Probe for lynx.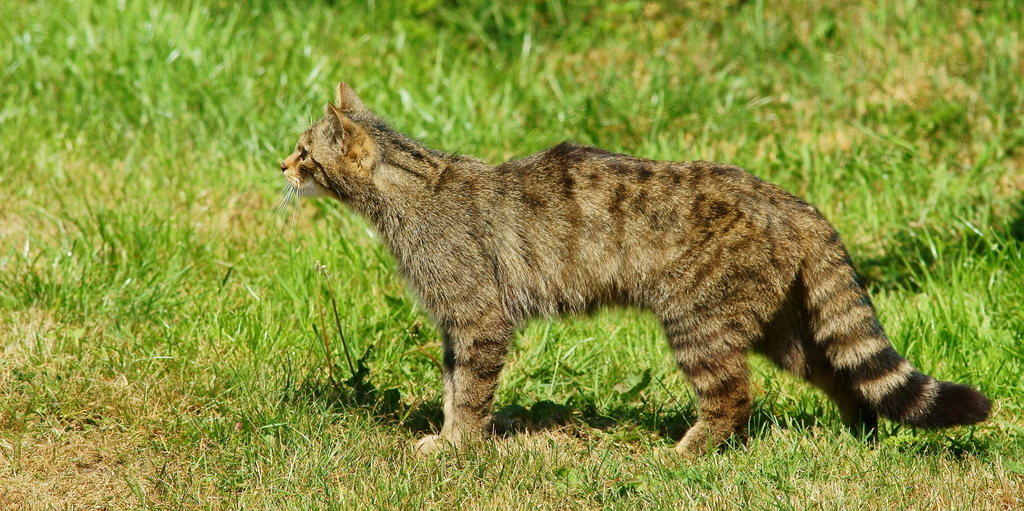
Probe result: bbox=[276, 76, 1018, 467].
